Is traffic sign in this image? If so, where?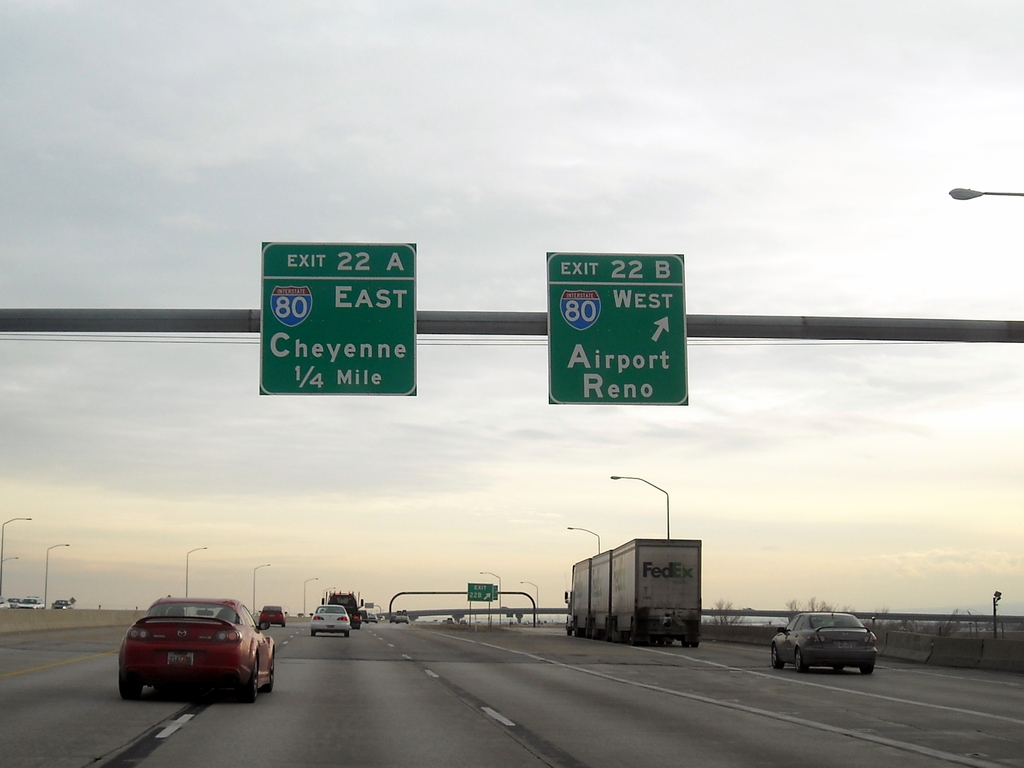
Yes, at bbox=(467, 585, 499, 604).
